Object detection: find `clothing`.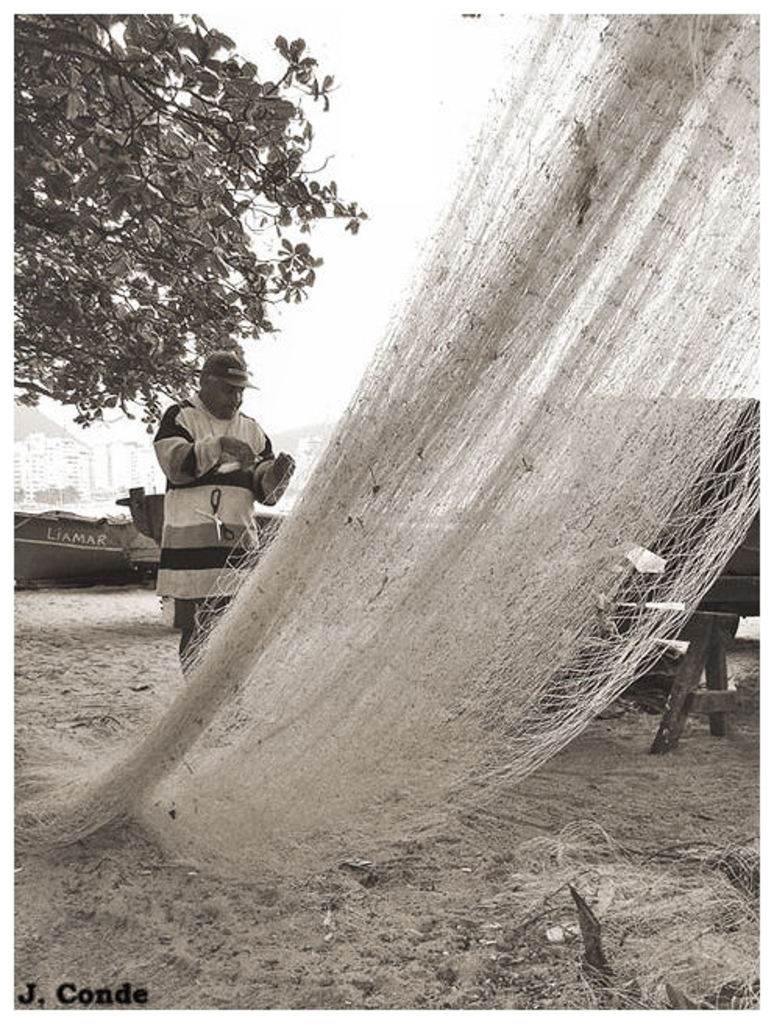
144,365,279,609.
